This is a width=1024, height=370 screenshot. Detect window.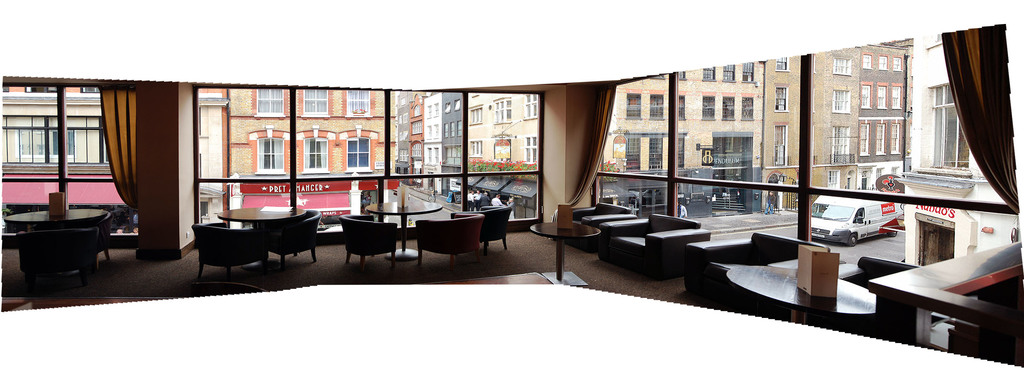
<box>831,126,850,161</box>.
